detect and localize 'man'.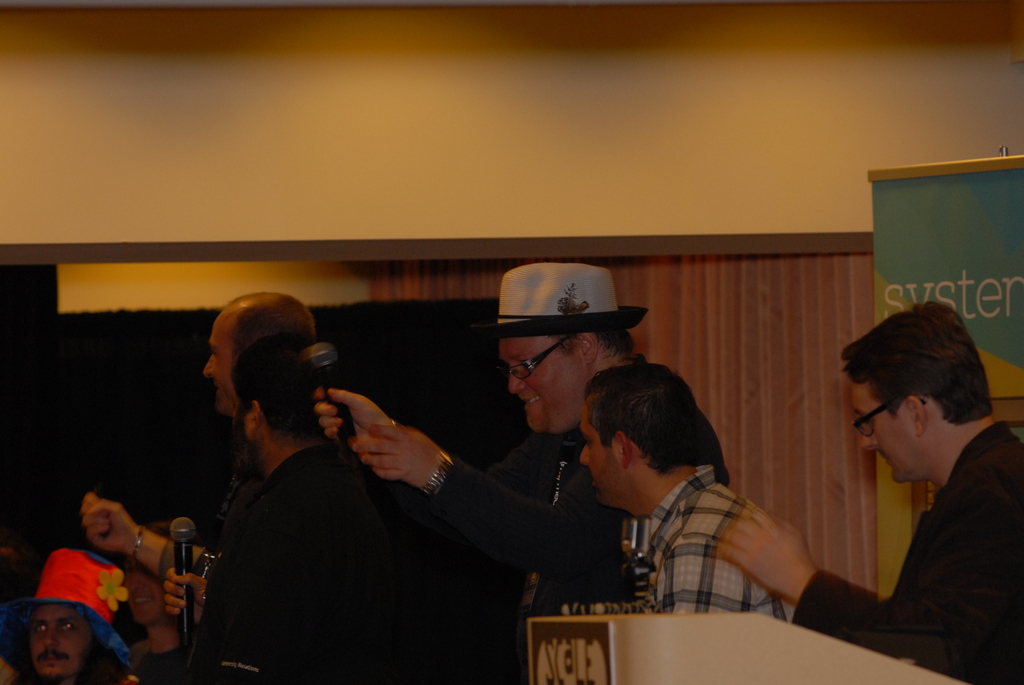
Localized at box=[579, 359, 797, 625].
